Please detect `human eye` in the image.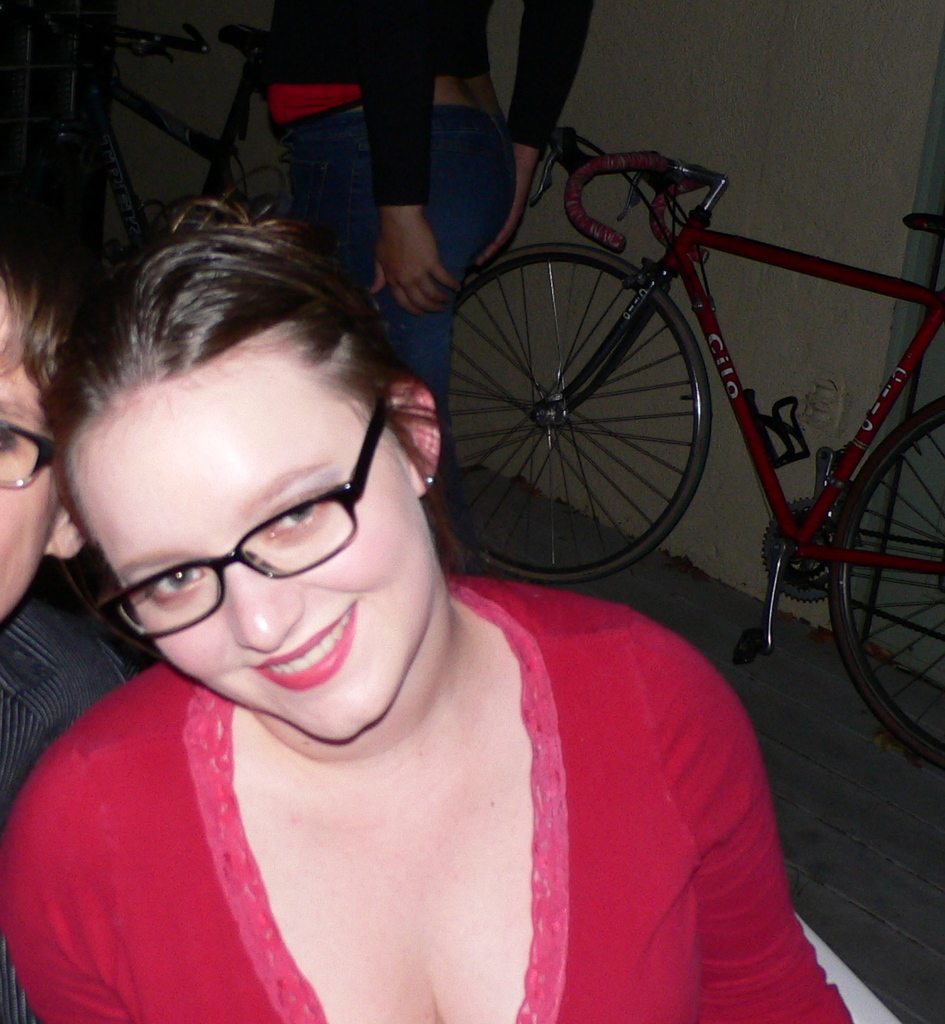
<box>140,573,207,610</box>.
